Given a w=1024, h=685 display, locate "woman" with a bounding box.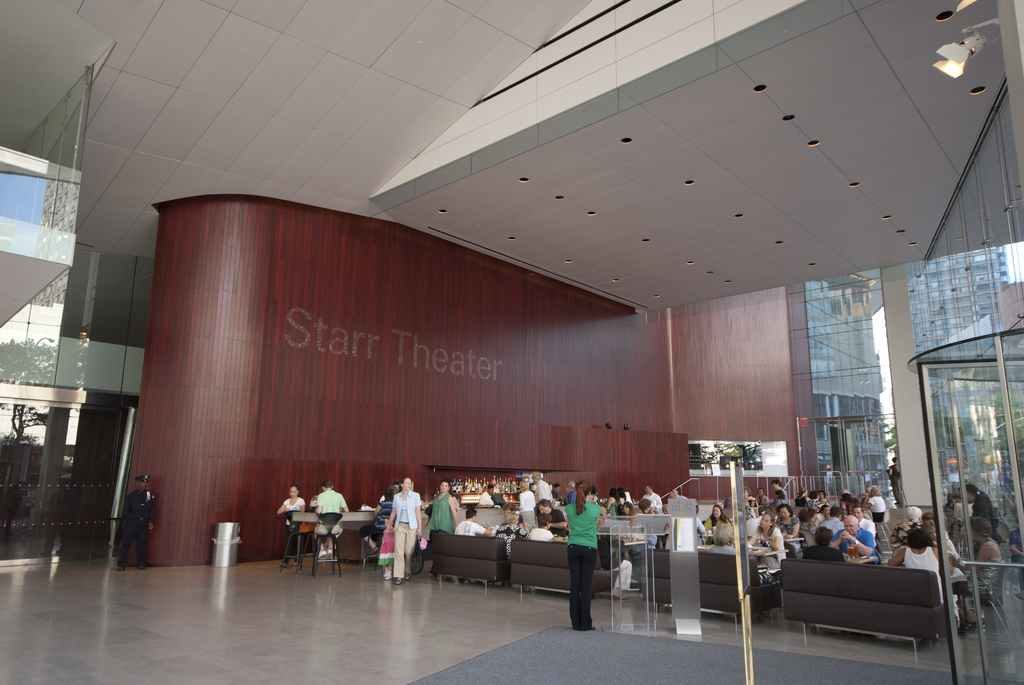
Located: [left=385, top=475, right=420, bottom=583].
